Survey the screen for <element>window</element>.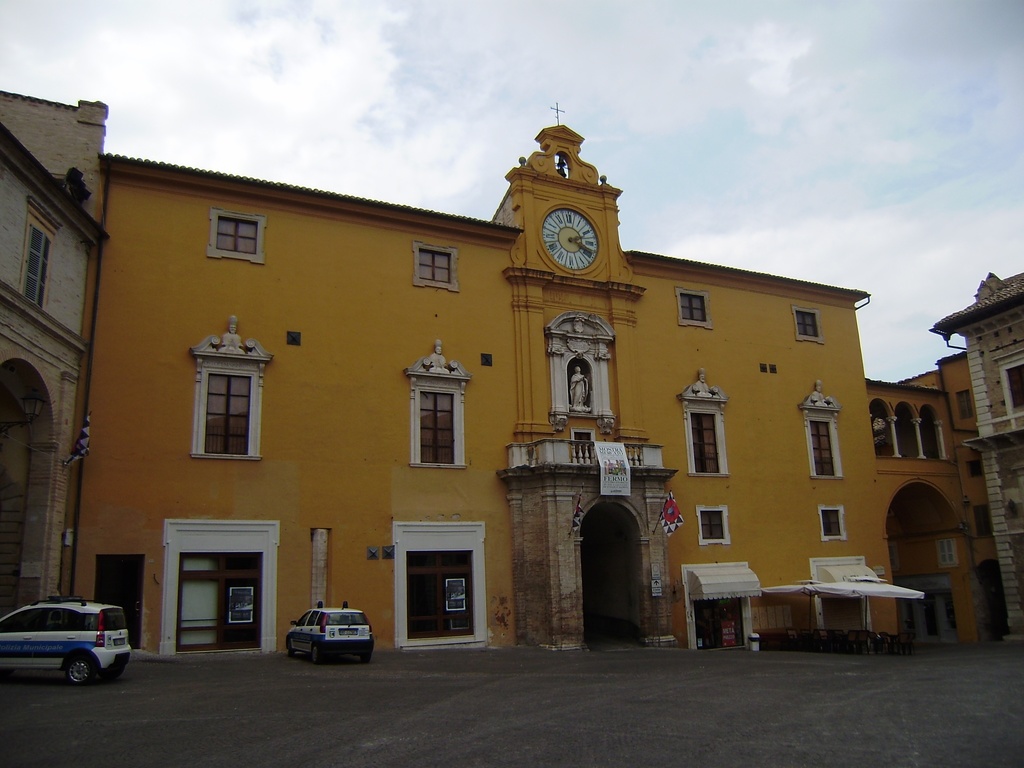
Survey found: 959,391,972,419.
